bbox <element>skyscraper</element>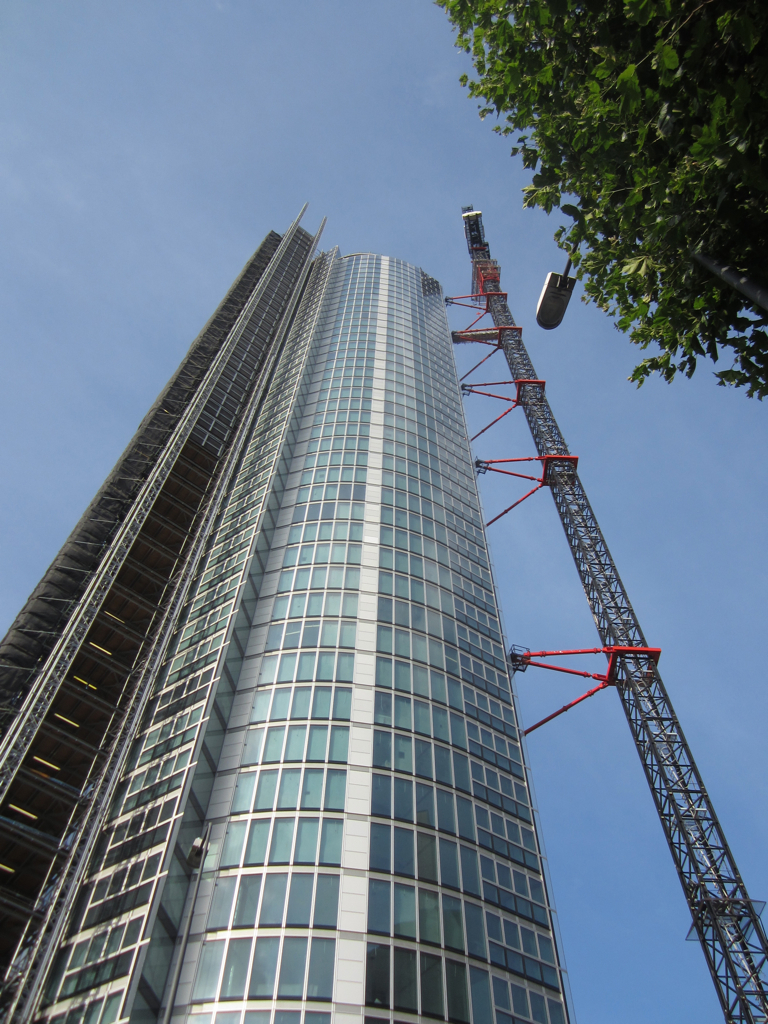
Rect(99, 225, 599, 973)
